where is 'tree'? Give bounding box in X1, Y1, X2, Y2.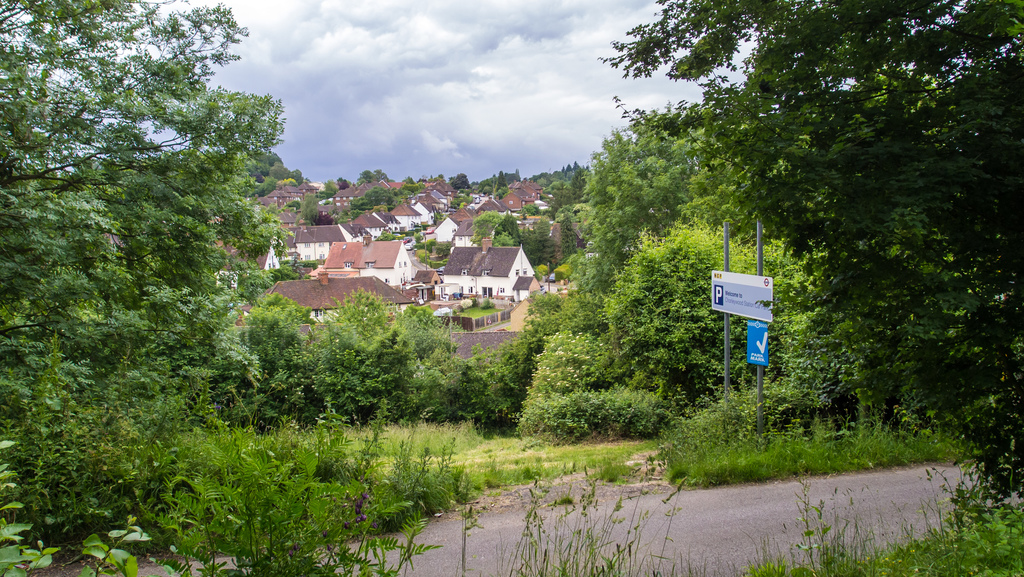
456, 175, 471, 186.
